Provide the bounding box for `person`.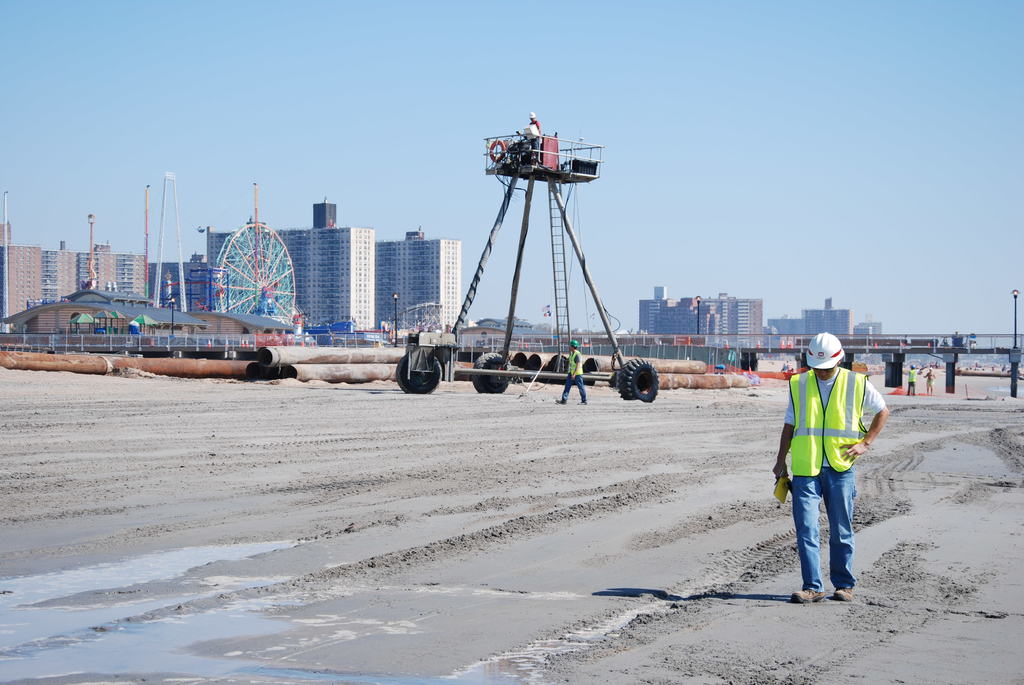
pyautogui.locateOnScreen(555, 340, 588, 405).
